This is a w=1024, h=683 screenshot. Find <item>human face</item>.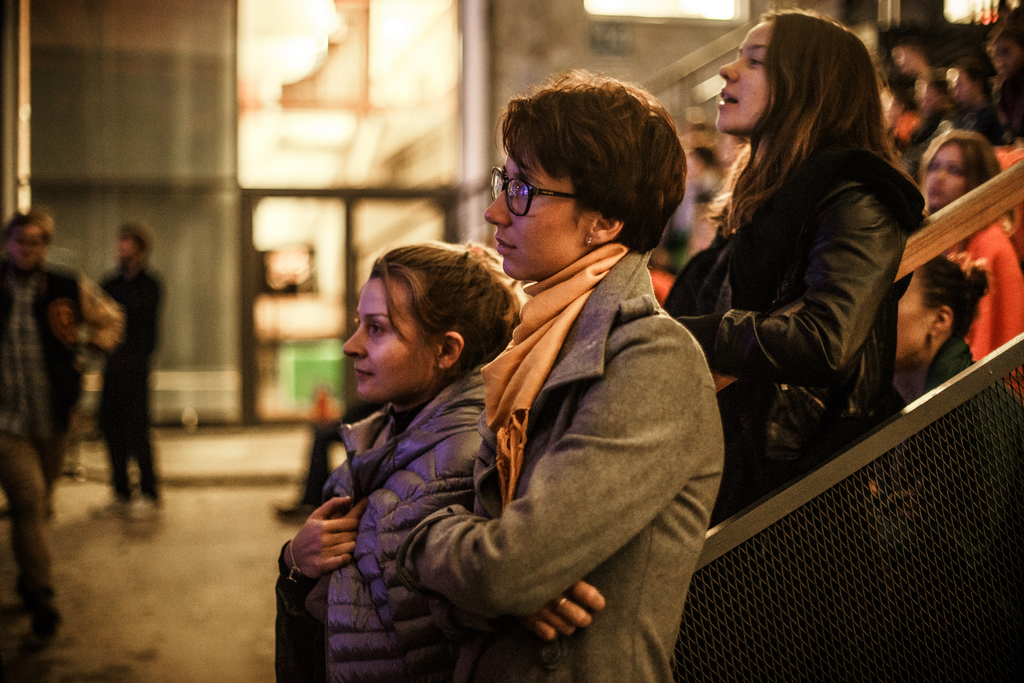
Bounding box: [left=715, top=21, right=772, bottom=135].
